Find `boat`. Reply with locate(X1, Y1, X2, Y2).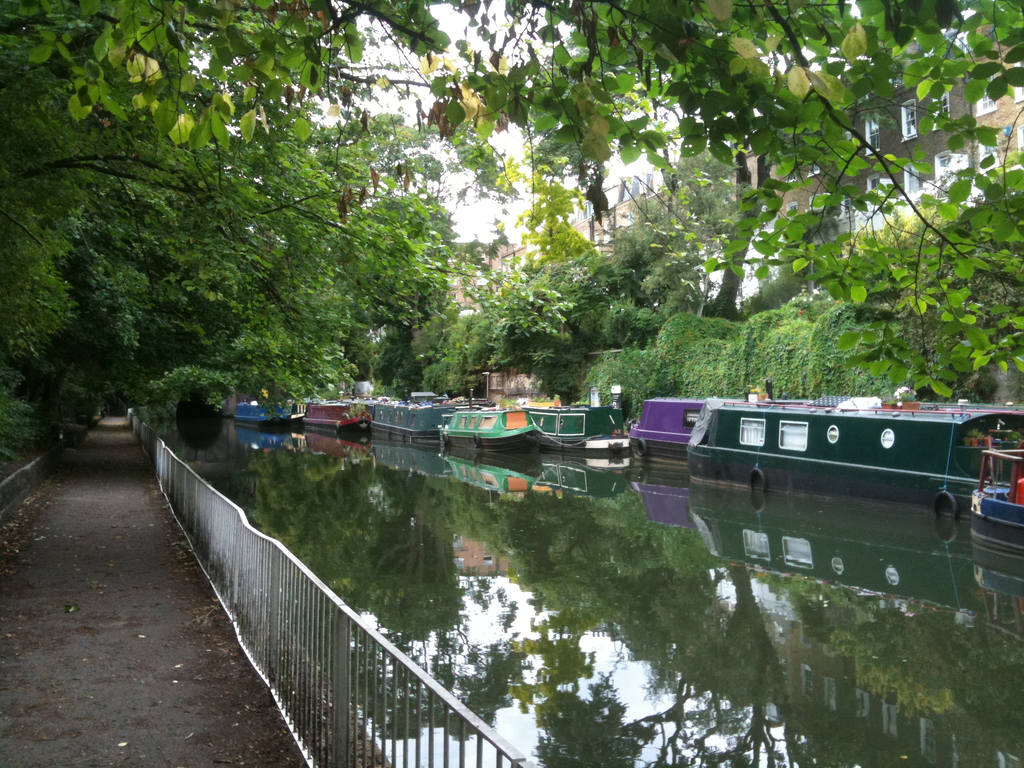
locate(223, 398, 289, 426).
